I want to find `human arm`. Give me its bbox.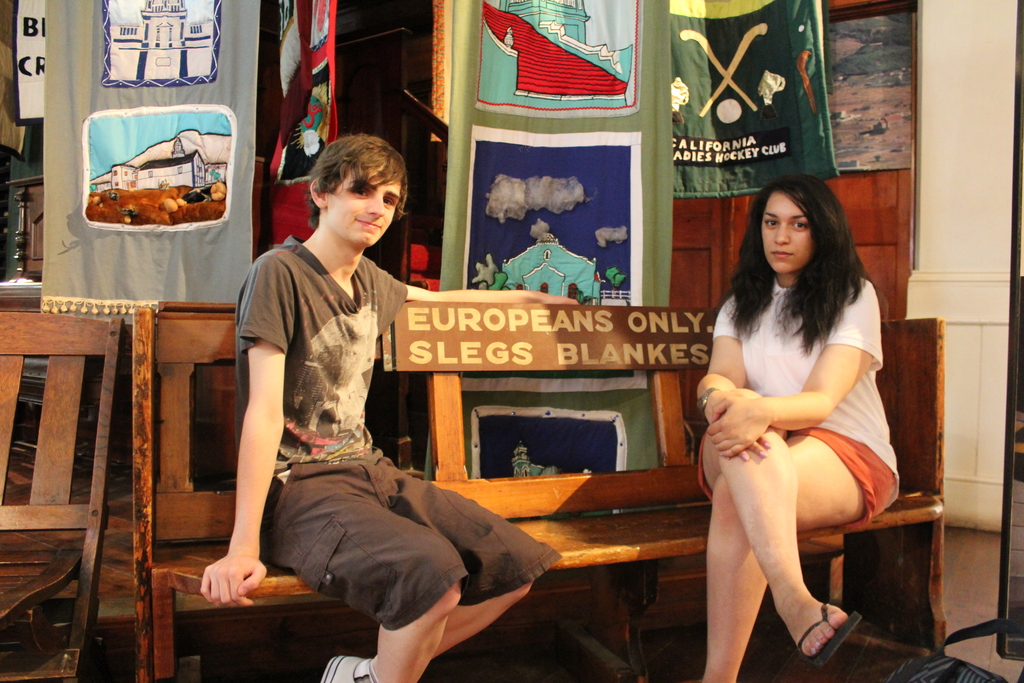
rect(706, 280, 875, 469).
